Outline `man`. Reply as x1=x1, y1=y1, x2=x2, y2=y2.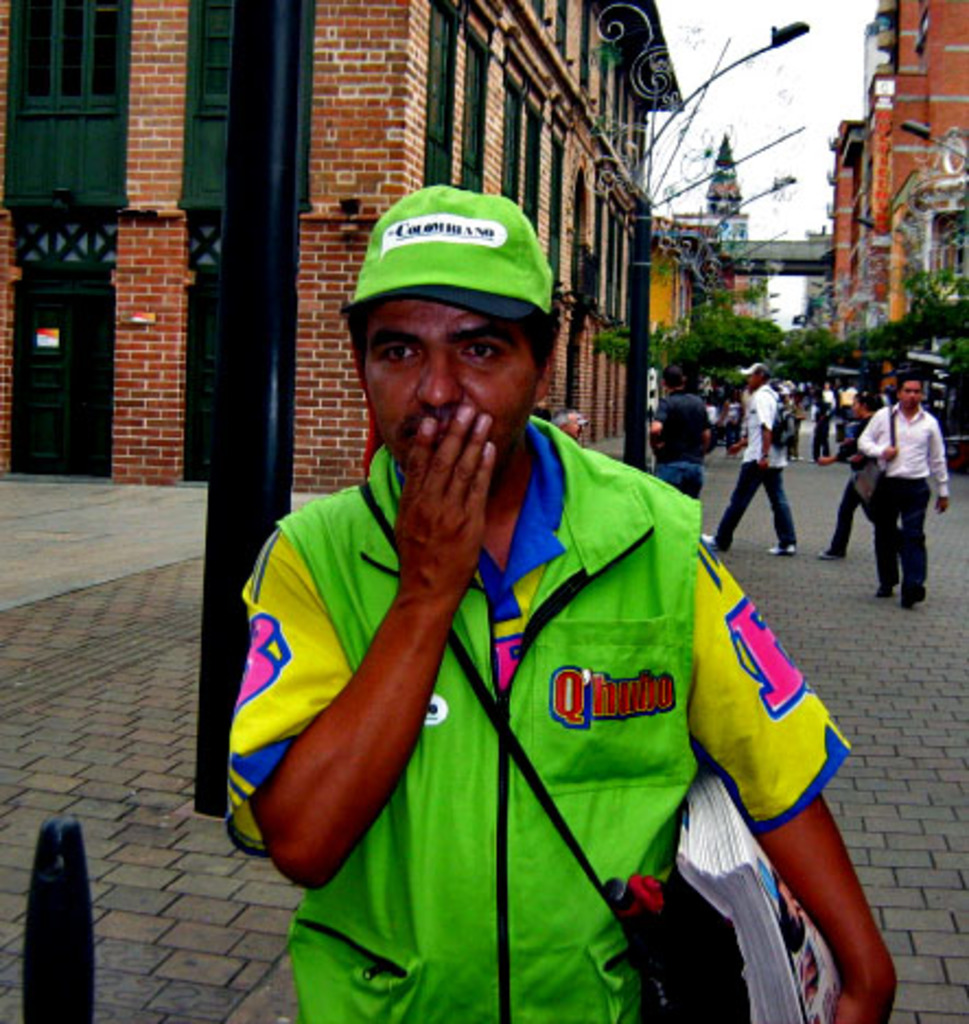
x1=210, y1=173, x2=897, y2=1022.
